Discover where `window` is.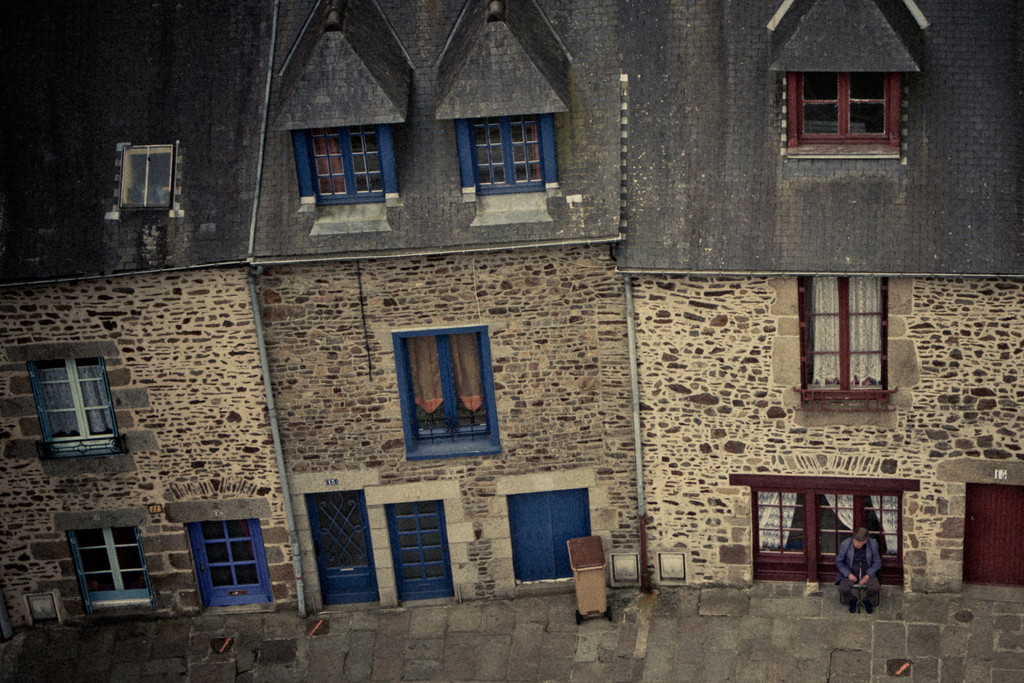
Discovered at (left=291, top=124, right=400, bottom=207).
